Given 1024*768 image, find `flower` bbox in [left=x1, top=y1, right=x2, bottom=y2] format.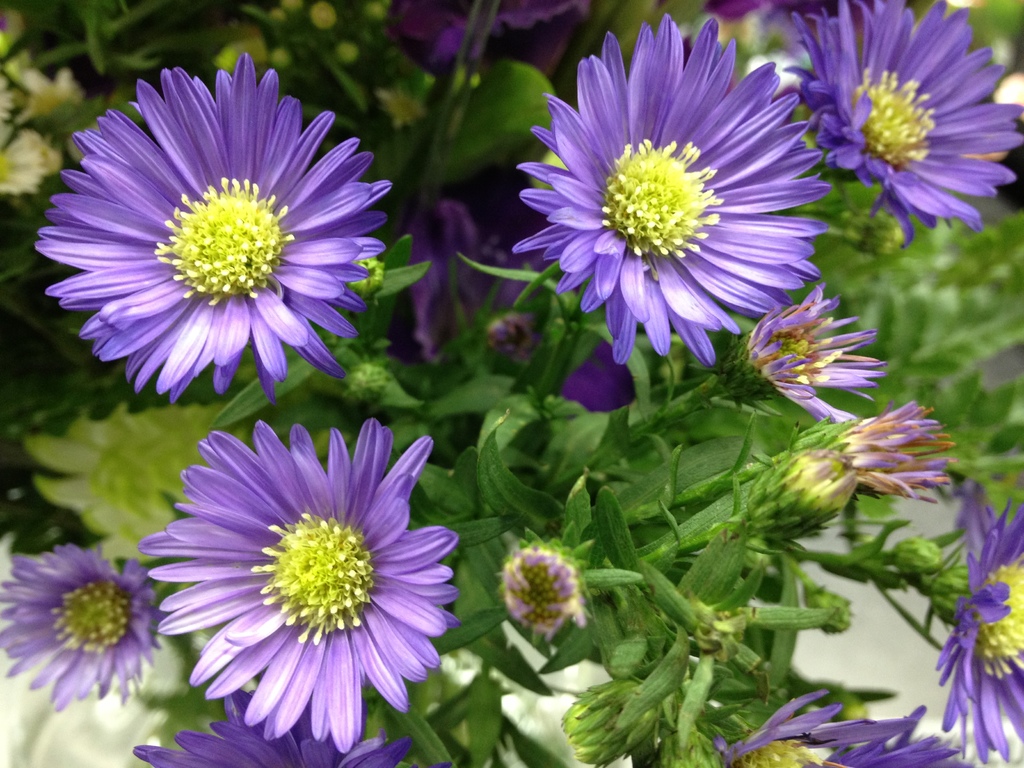
[left=33, top=49, right=395, bottom=404].
